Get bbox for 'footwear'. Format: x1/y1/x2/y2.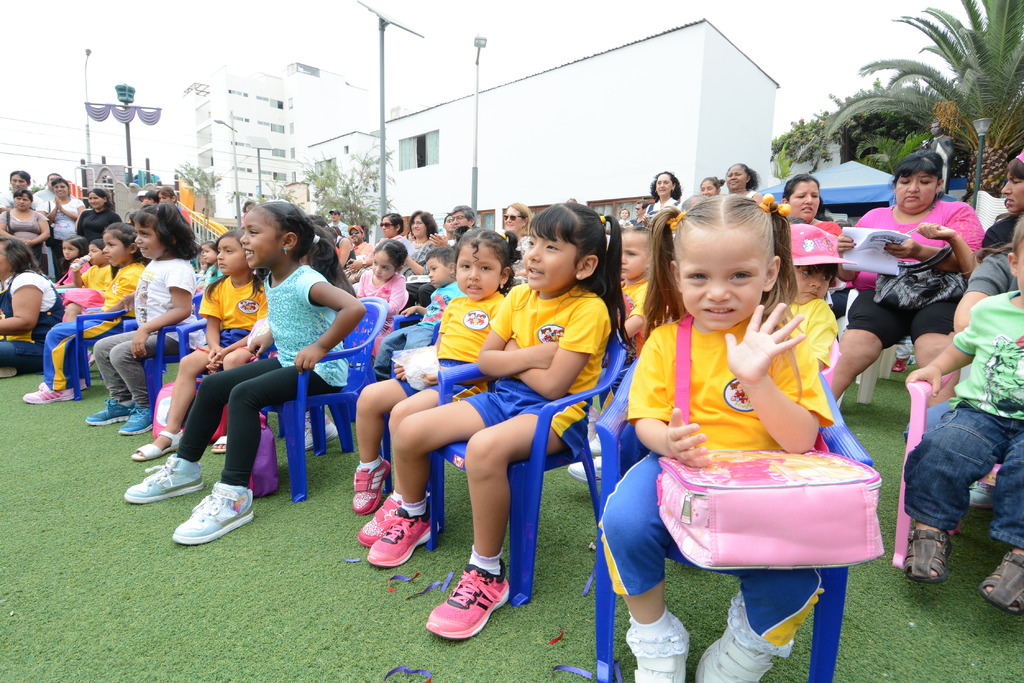
120/405/155/435.
